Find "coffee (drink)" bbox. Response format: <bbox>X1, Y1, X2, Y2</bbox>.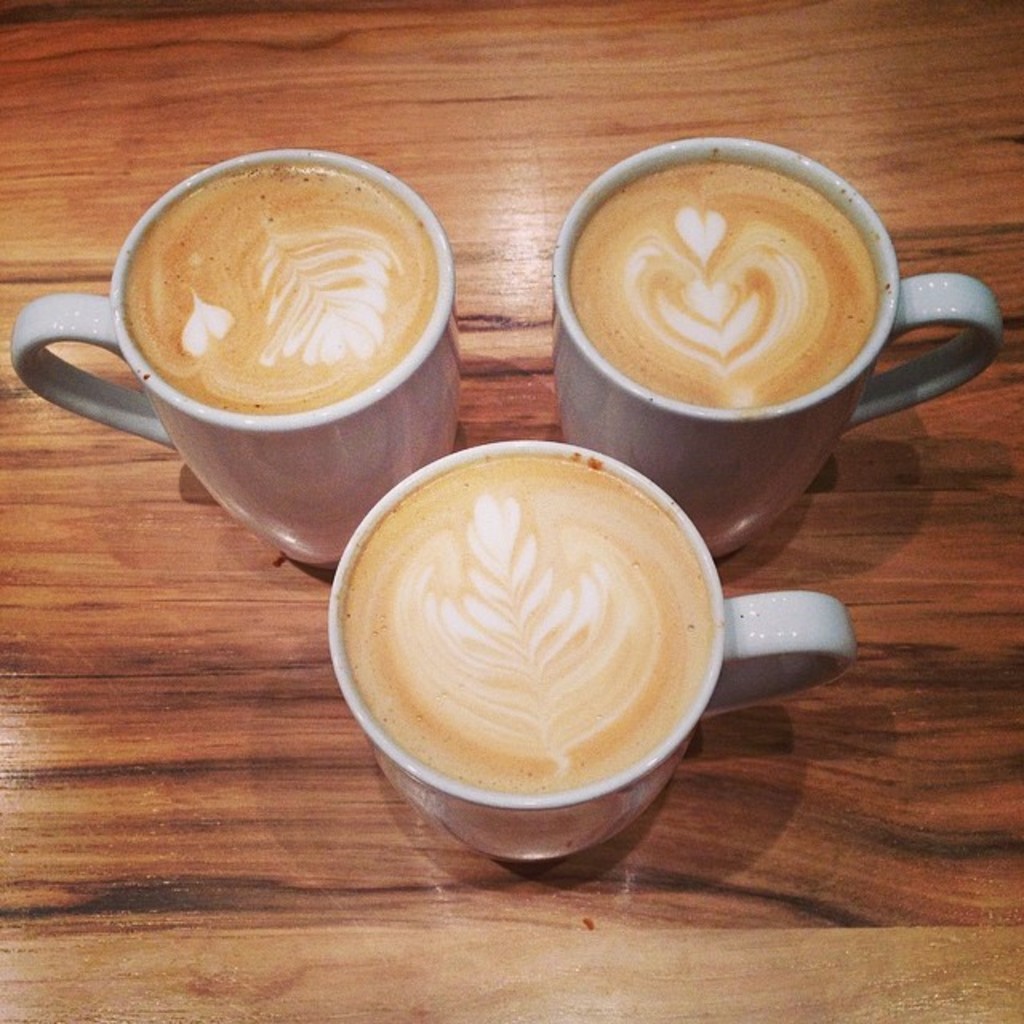
<bbox>315, 448, 808, 880</bbox>.
